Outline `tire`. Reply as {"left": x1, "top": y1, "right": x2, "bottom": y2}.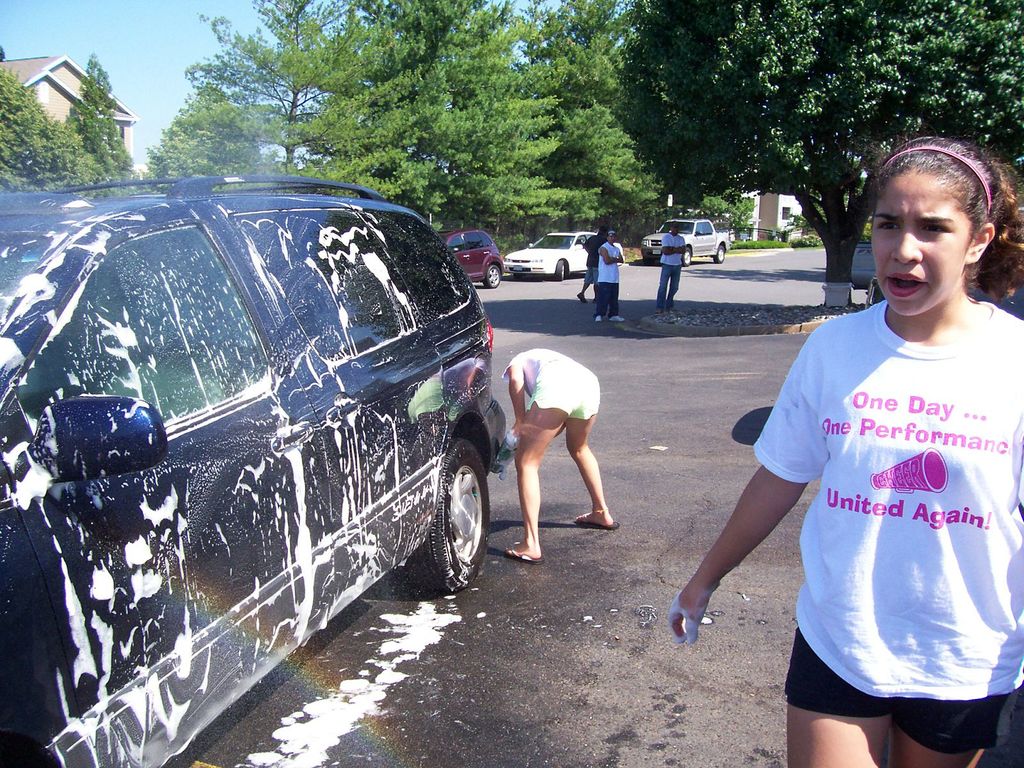
{"left": 414, "top": 424, "right": 491, "bottom": 604}.
